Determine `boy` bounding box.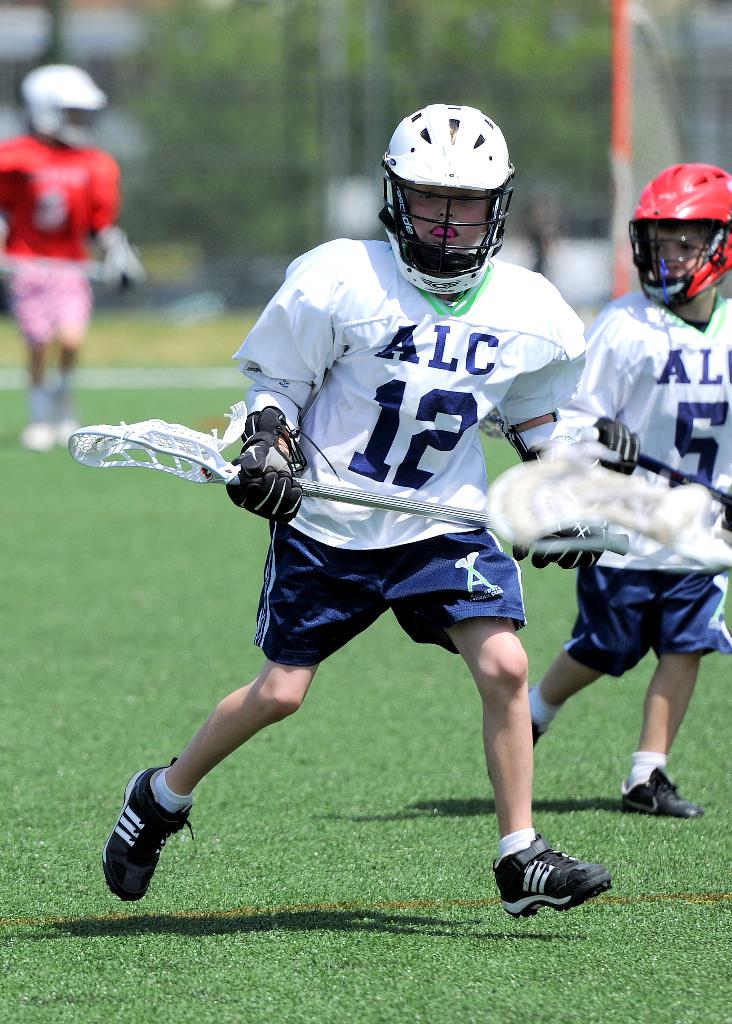
Determined: region(104, 102, 641, 920).
